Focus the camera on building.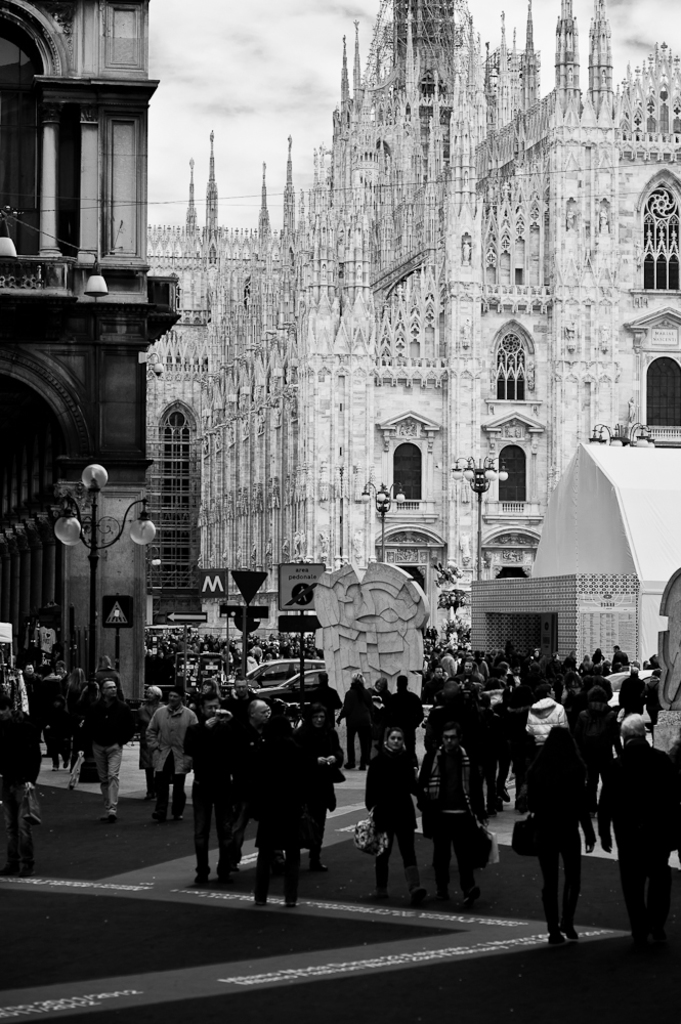
Focus region: BBox(469, 444, 680, 670).
